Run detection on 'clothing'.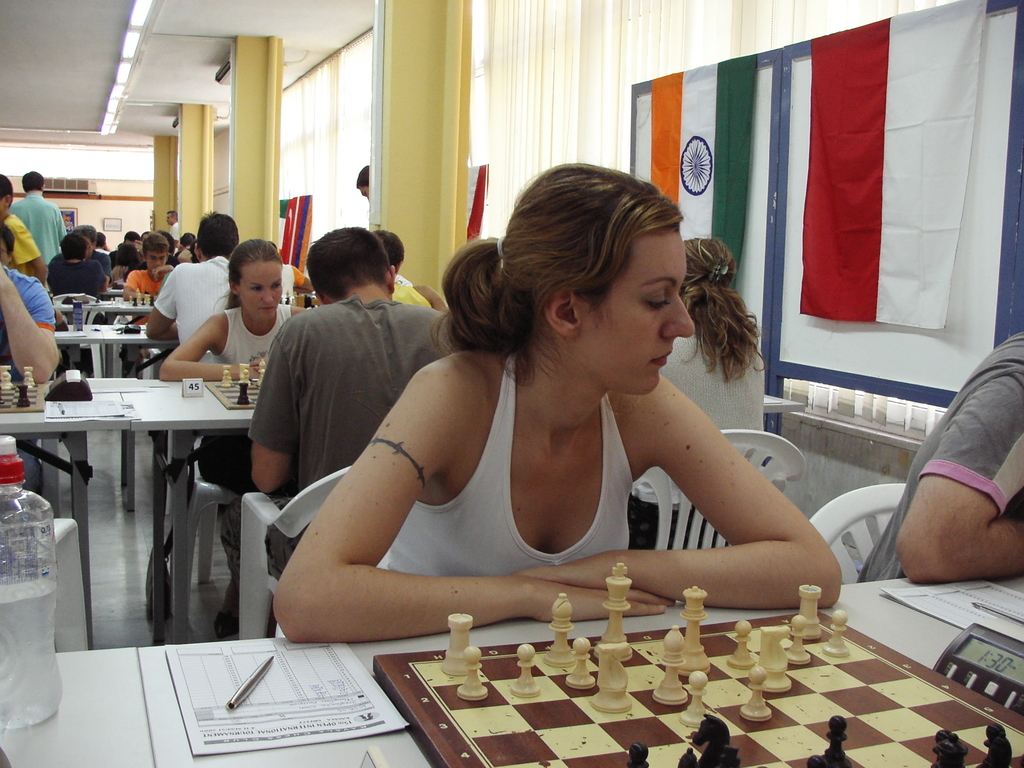
Result: {"left": 2, "top": 212, "right": 36, "bottom": 275}.
